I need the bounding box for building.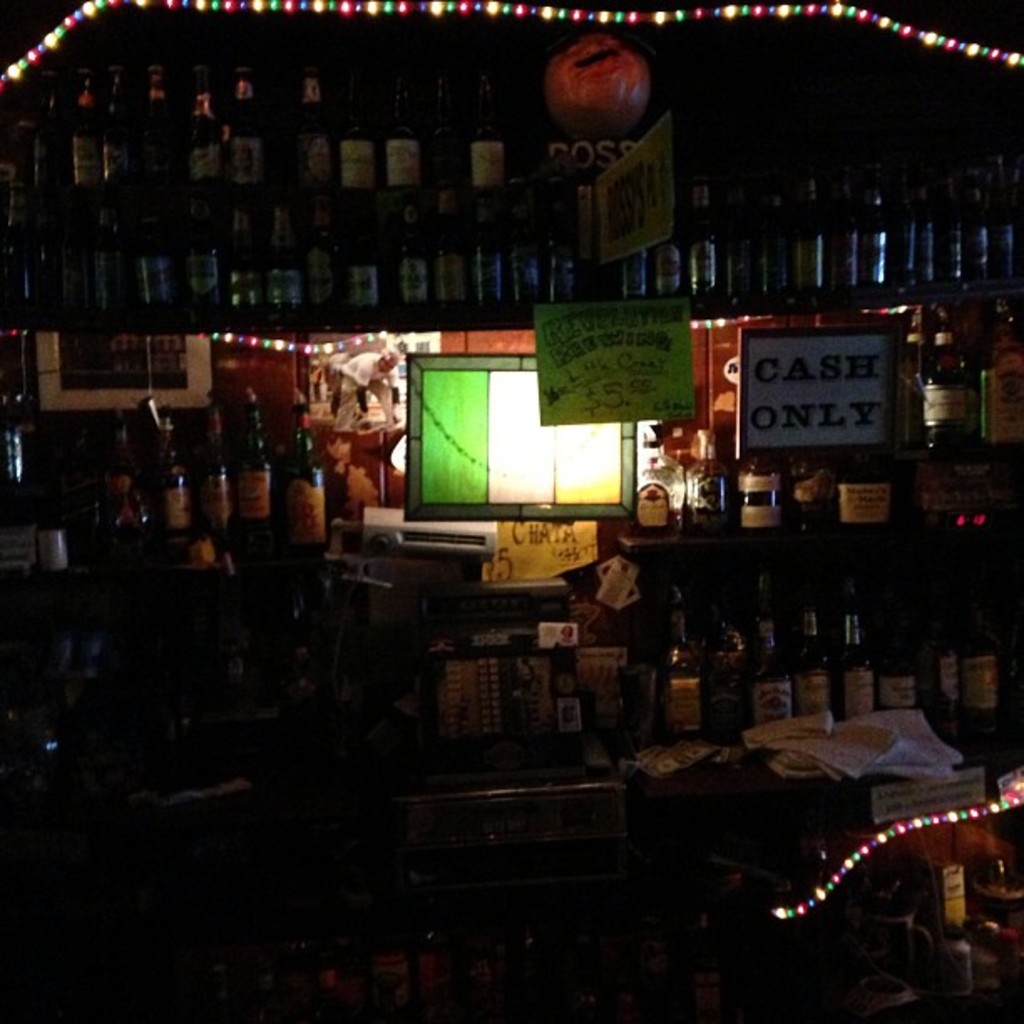
Here it is: select_region(0, 0, 1022, 1022).
